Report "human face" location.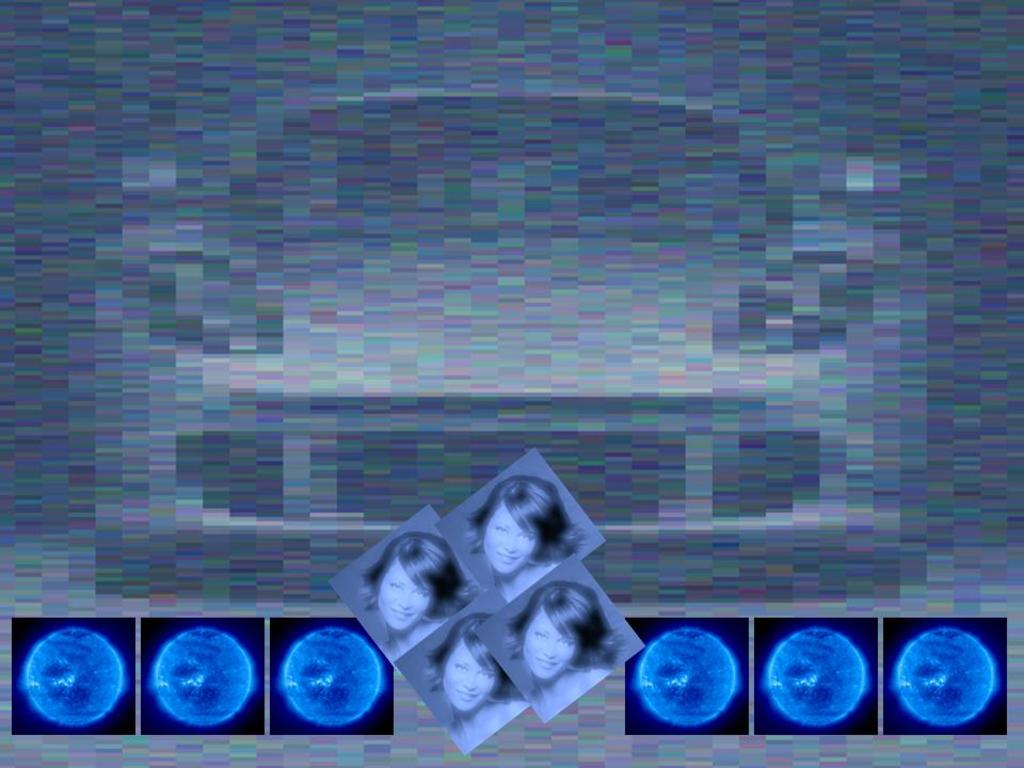
Report: crop(485, 506, 539, 573).
